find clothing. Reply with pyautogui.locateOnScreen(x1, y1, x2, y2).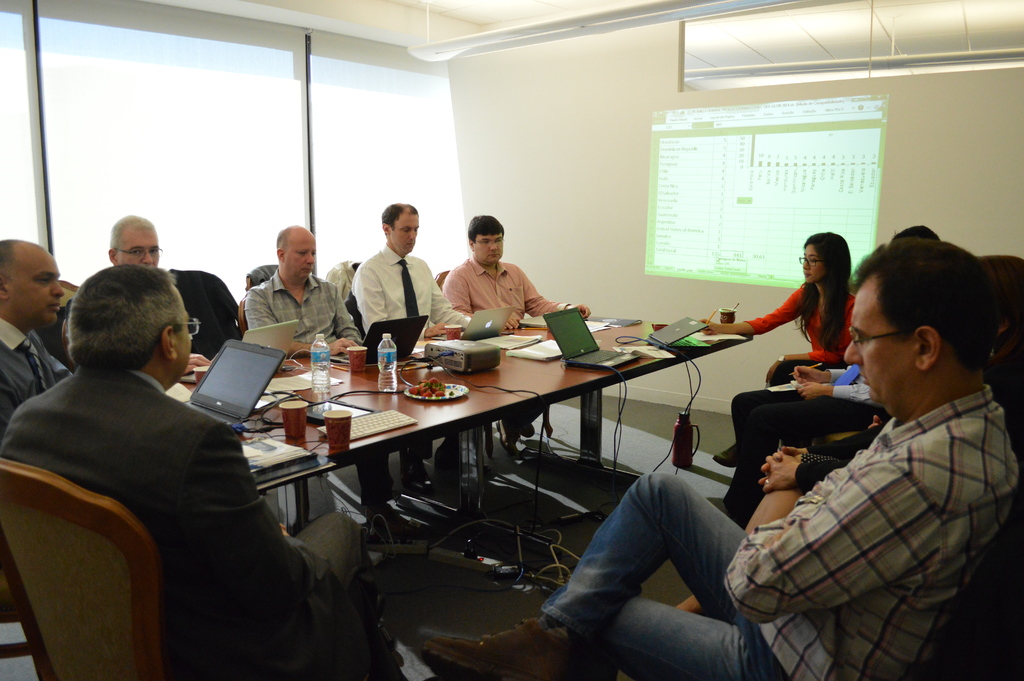
pyautogui.locateOnScreen(440, 252, 559, 428).
